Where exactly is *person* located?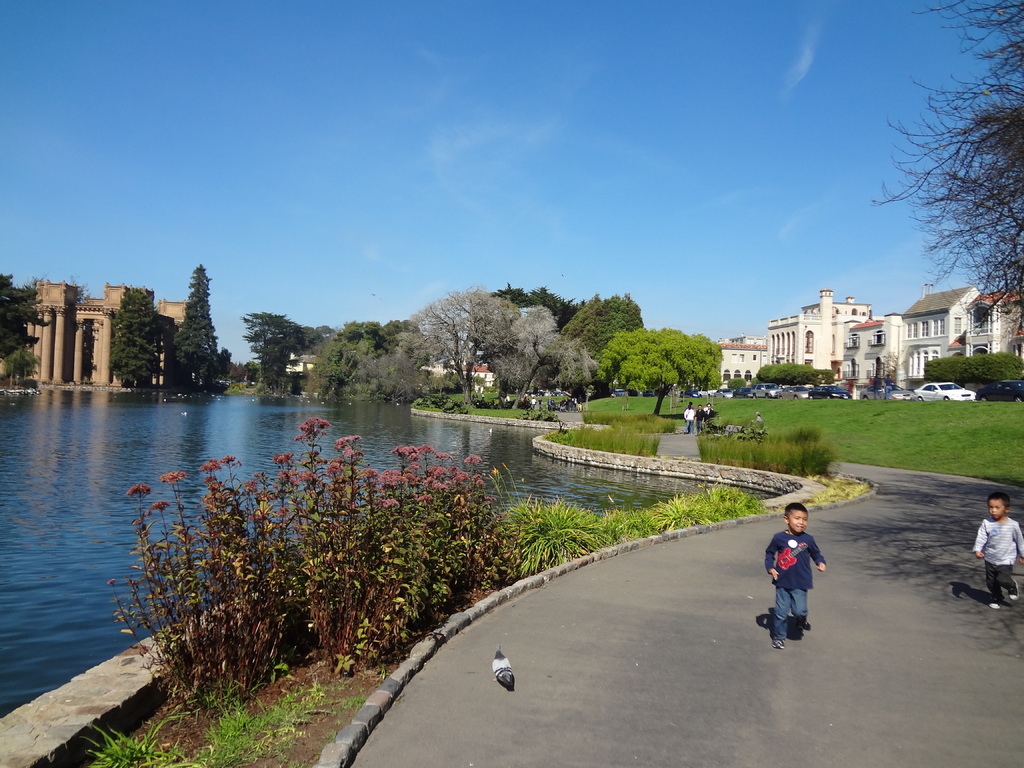
Its bounding box is <box>694,403,707,435</box>.
